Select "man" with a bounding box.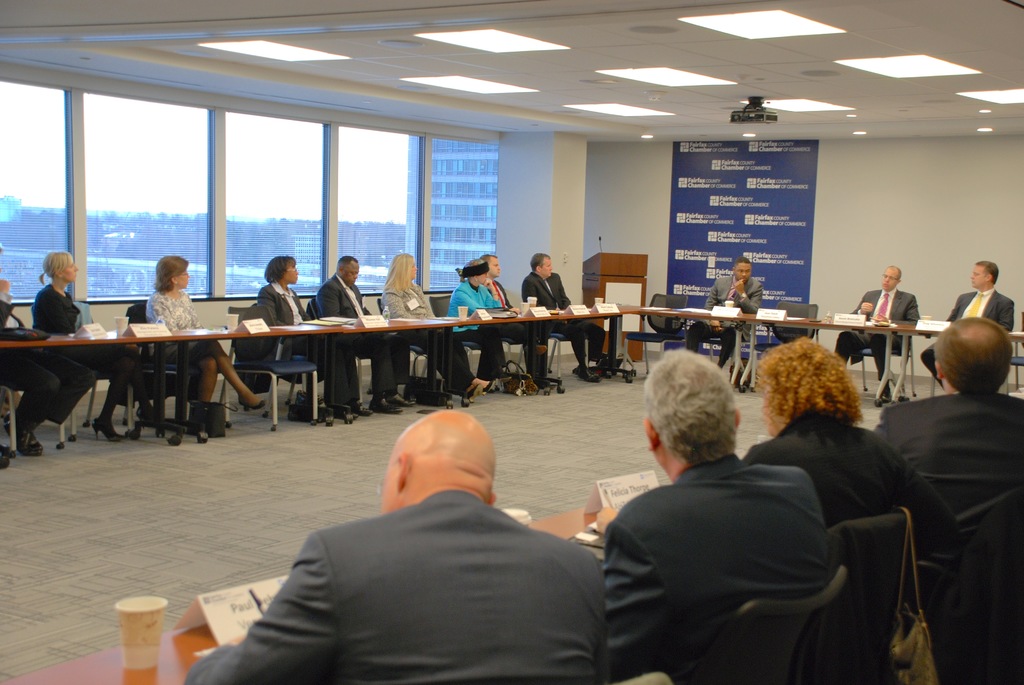
l=312, t=253, r=409, b=415.
